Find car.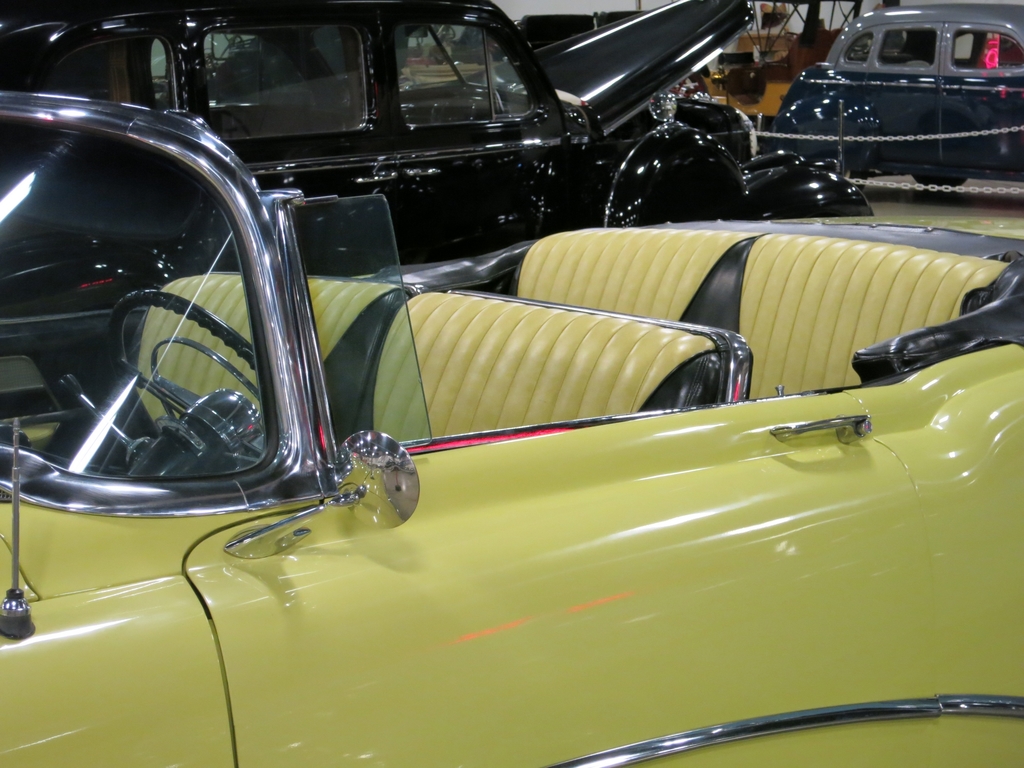
700,42,787,121.
